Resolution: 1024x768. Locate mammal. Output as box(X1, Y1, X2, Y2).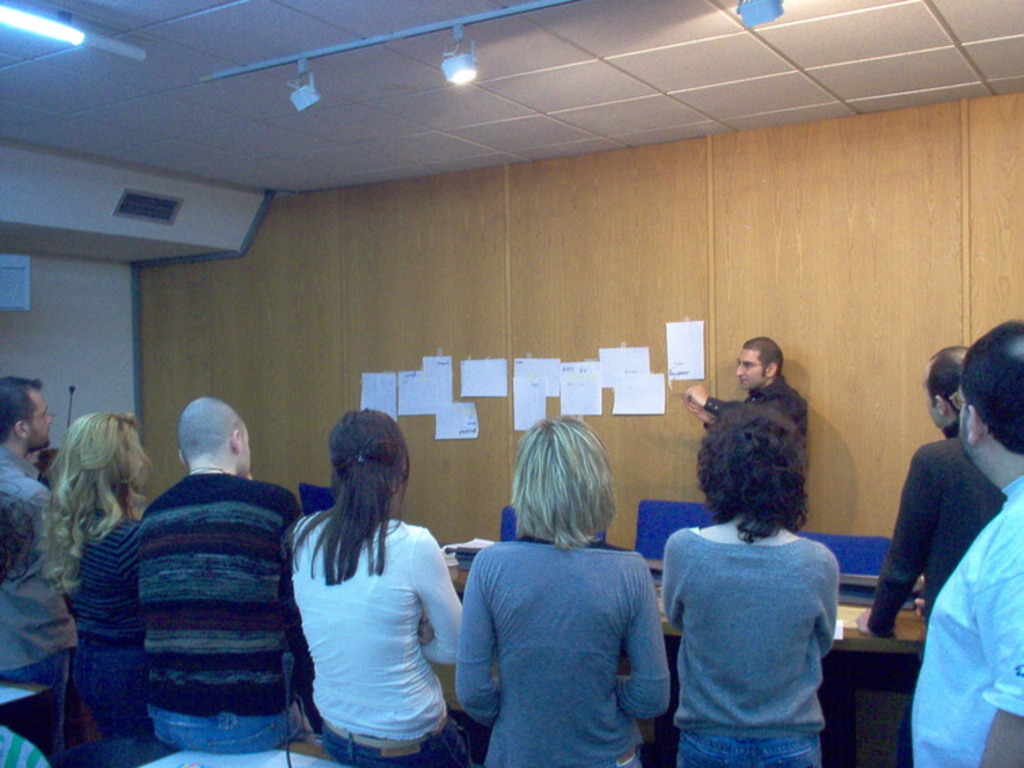
box(649, 427, 857, 767).
